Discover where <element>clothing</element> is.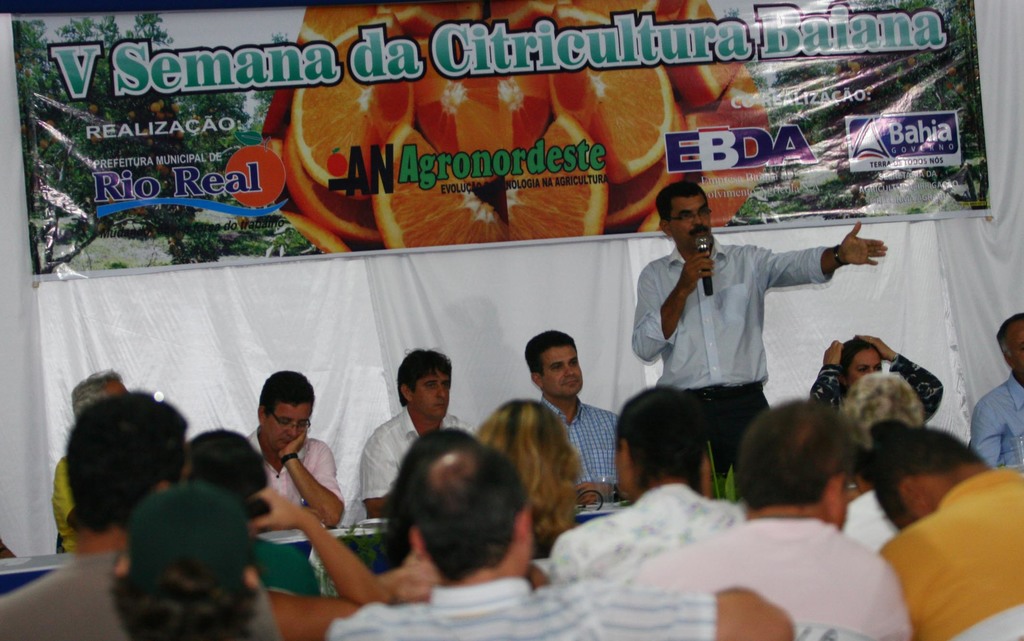
Discovered at {"left": 246, "top": 425, "right": 344, "bottom": 510}.
